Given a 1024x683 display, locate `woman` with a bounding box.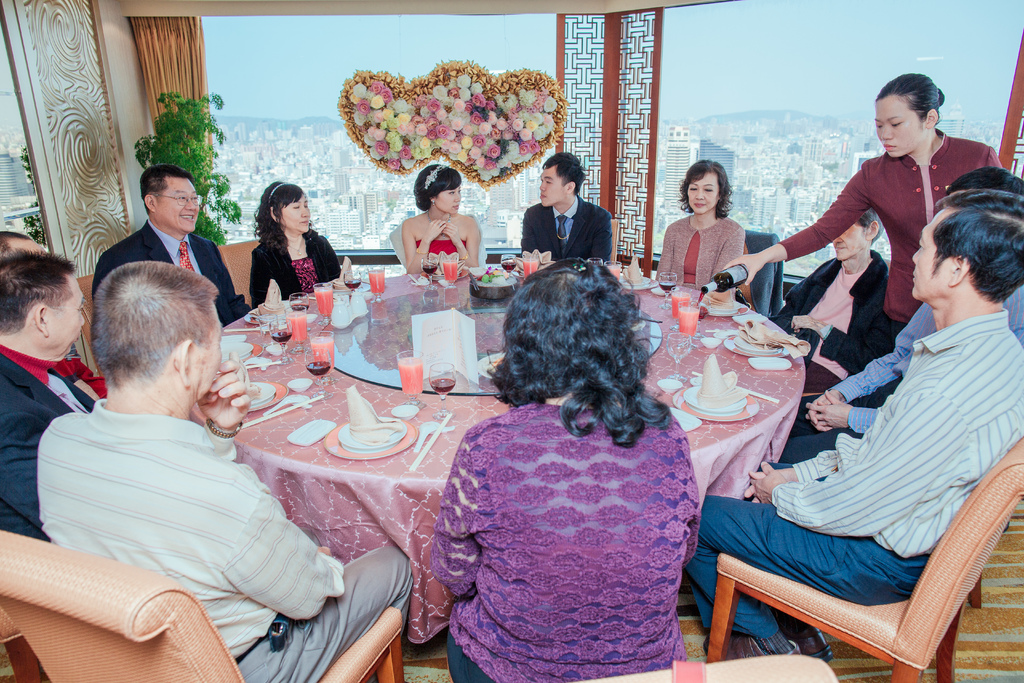
Located: left=232, top=179, right=339, bottom=317.
